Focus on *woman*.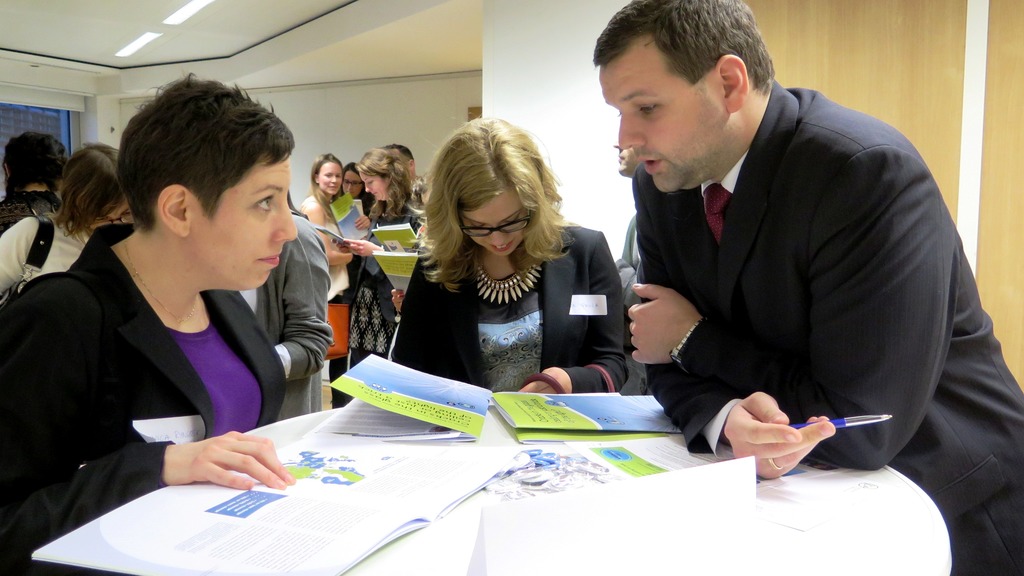
Focused at region(0, 73, 298, 575).
